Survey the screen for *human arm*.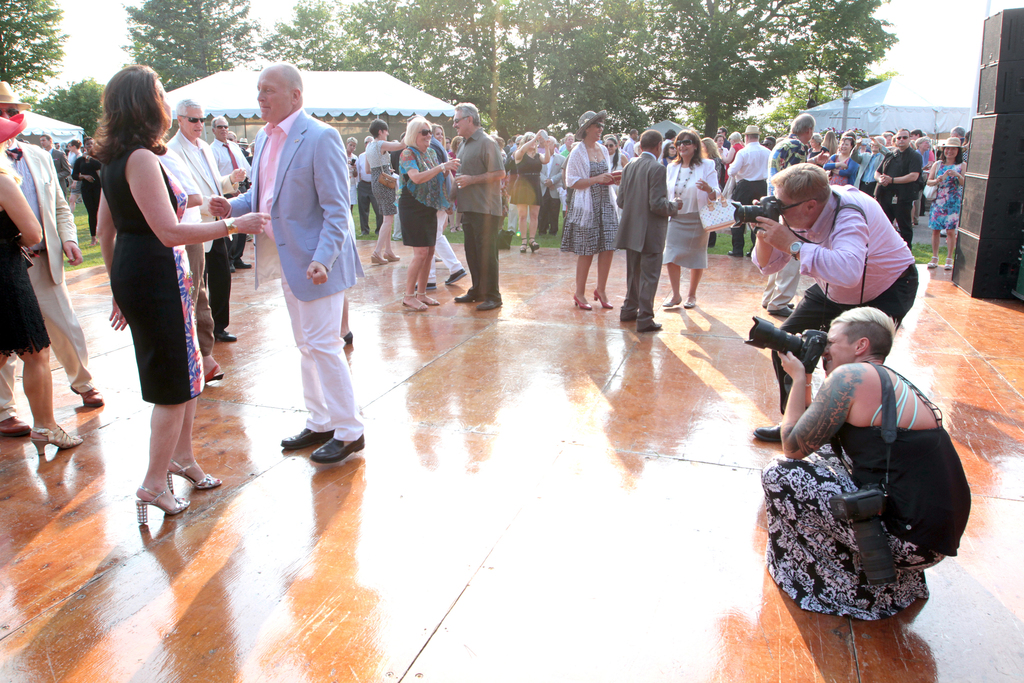
Survey found: crop(126, 136, 281, 257).
